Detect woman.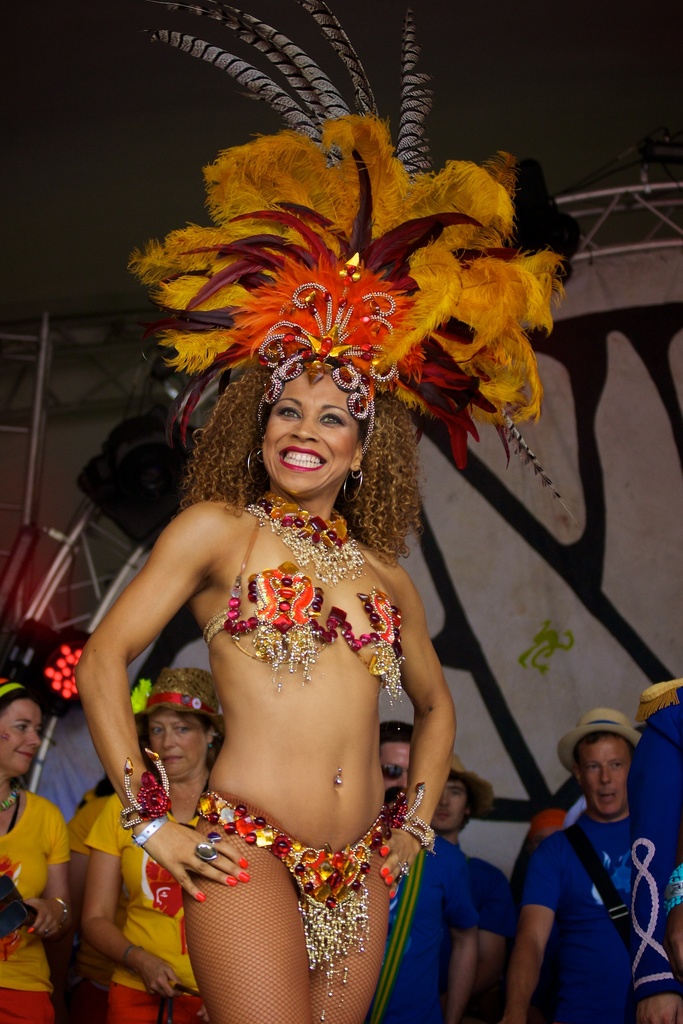
Detected at 0/676/71/1023.
